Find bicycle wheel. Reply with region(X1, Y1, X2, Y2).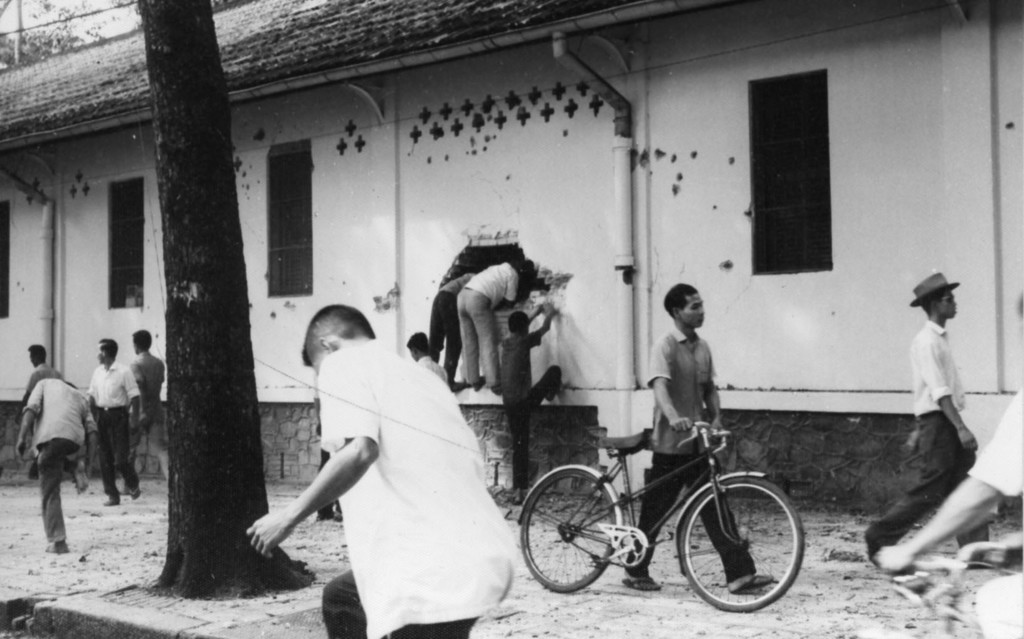
region(680, 479, 796, 617).
